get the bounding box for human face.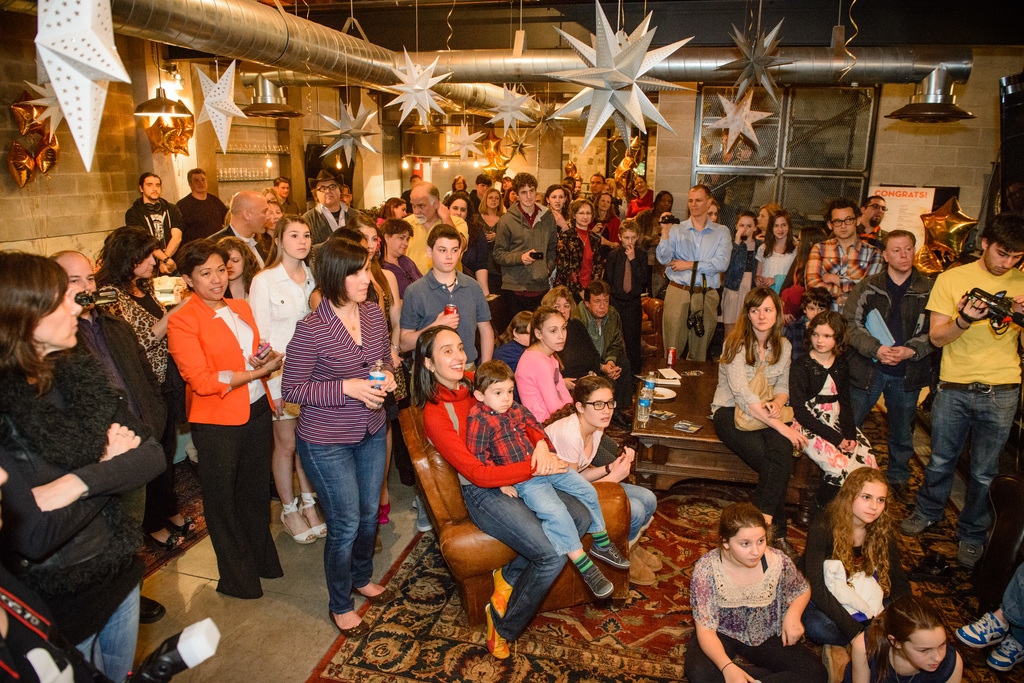
l=589, t=387, r=614, b=428.
